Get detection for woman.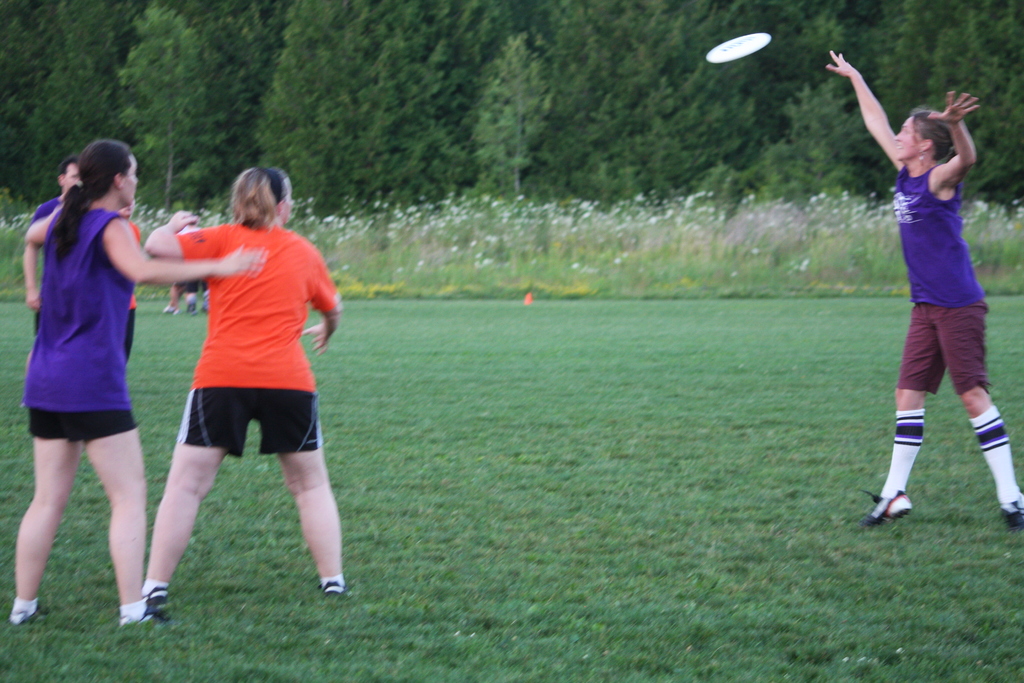
Detection: {"left": 137, "top": 167, "right": 343, "bottom": 623}.
